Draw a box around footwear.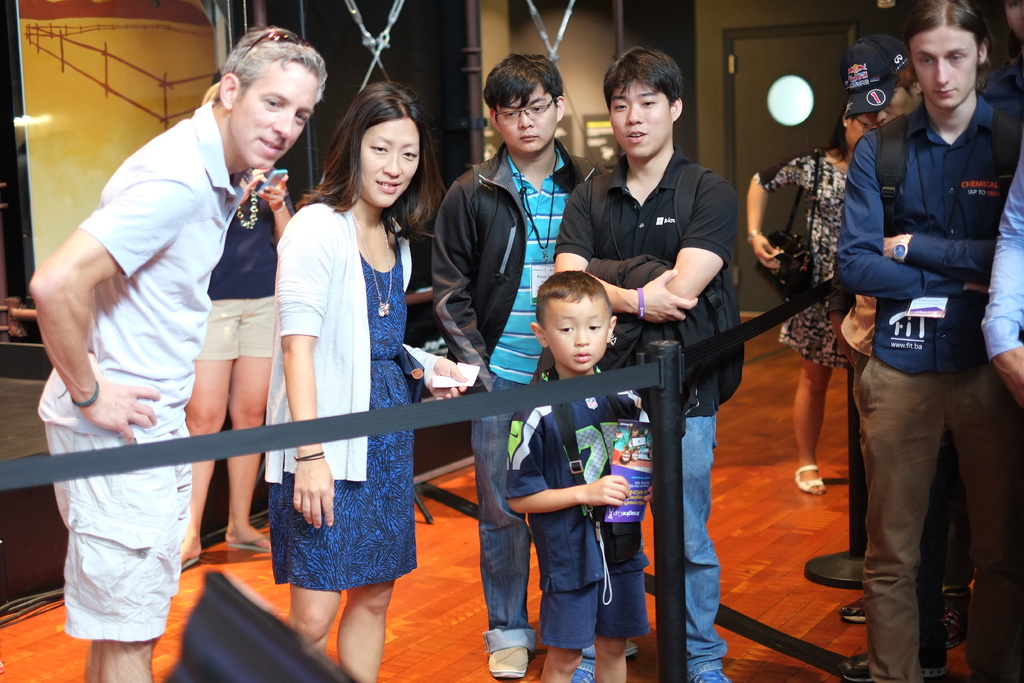
(485, 643, 529, 679).
